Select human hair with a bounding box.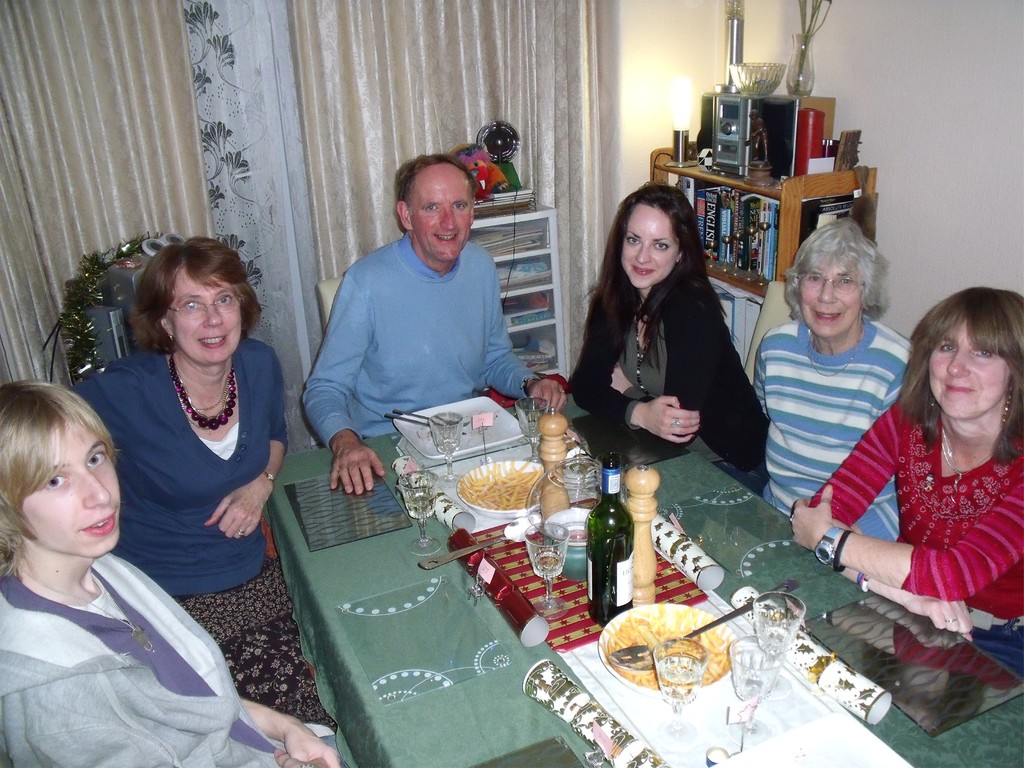
crop(783, 214, 893, 332).
